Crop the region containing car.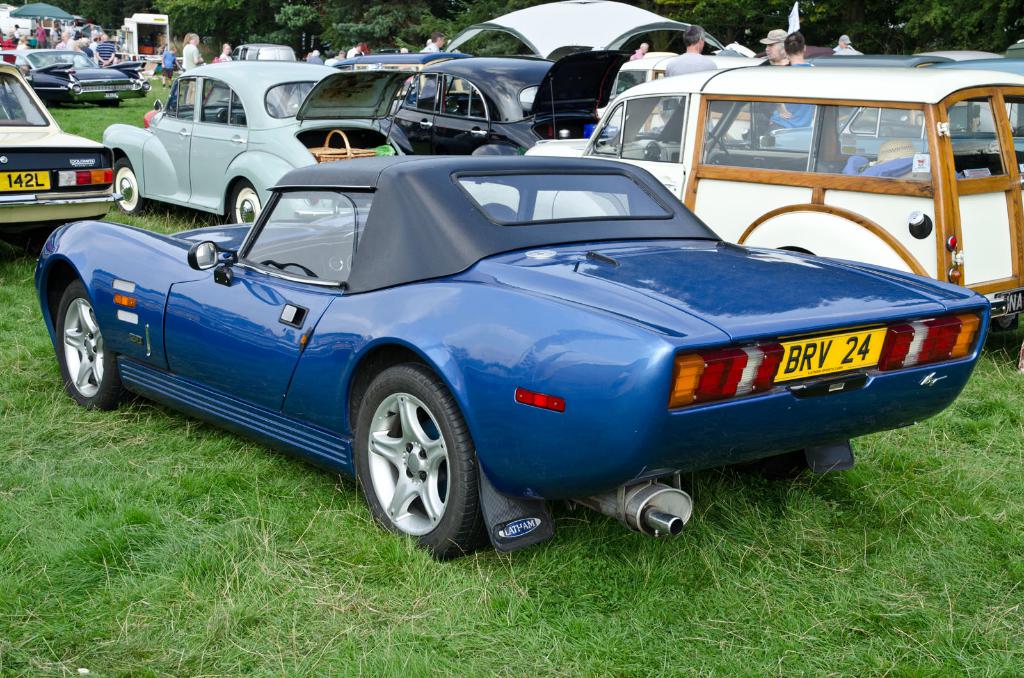
Crop region: rect(0, 59, 125, 223).
